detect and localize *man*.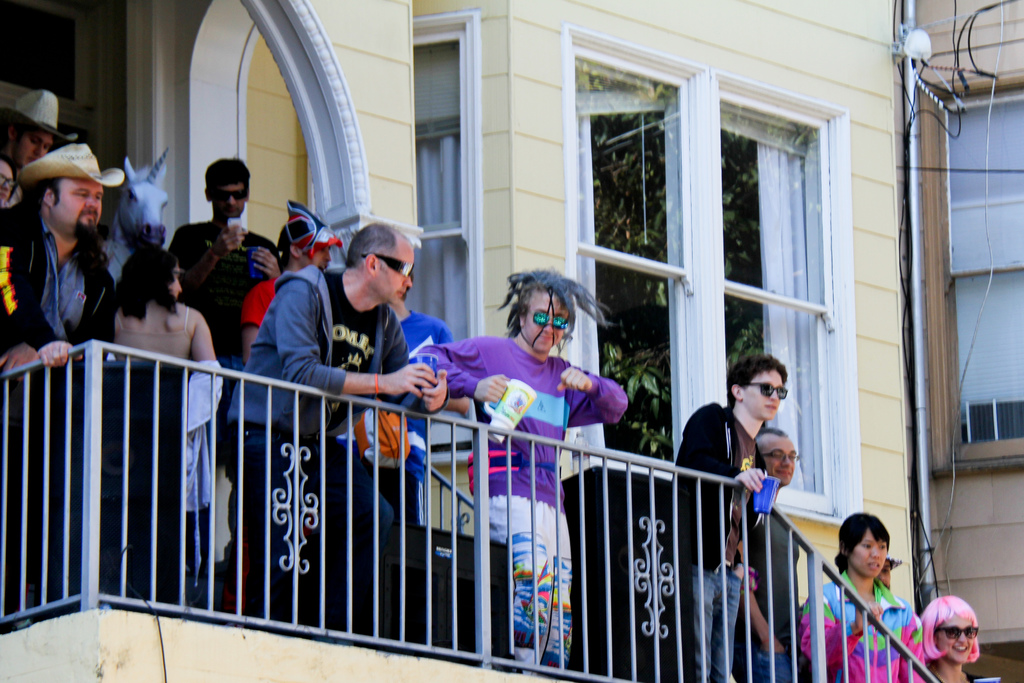
Localized at bbox=(733, 427, 797, 682).
